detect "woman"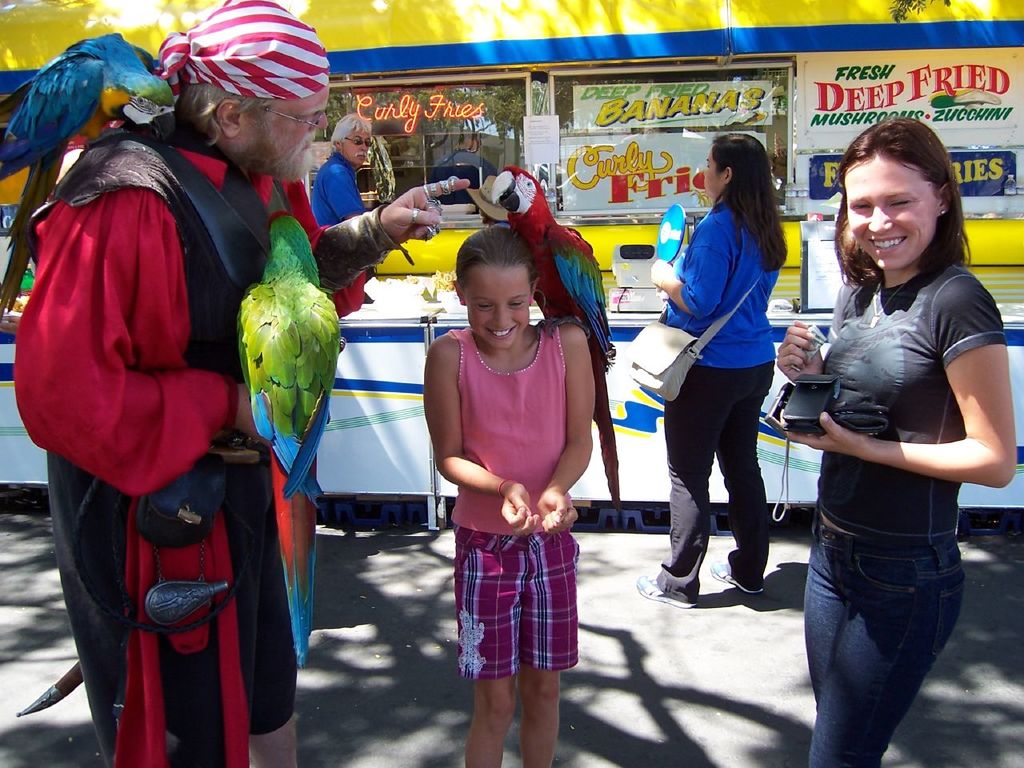
652:134:806:641
